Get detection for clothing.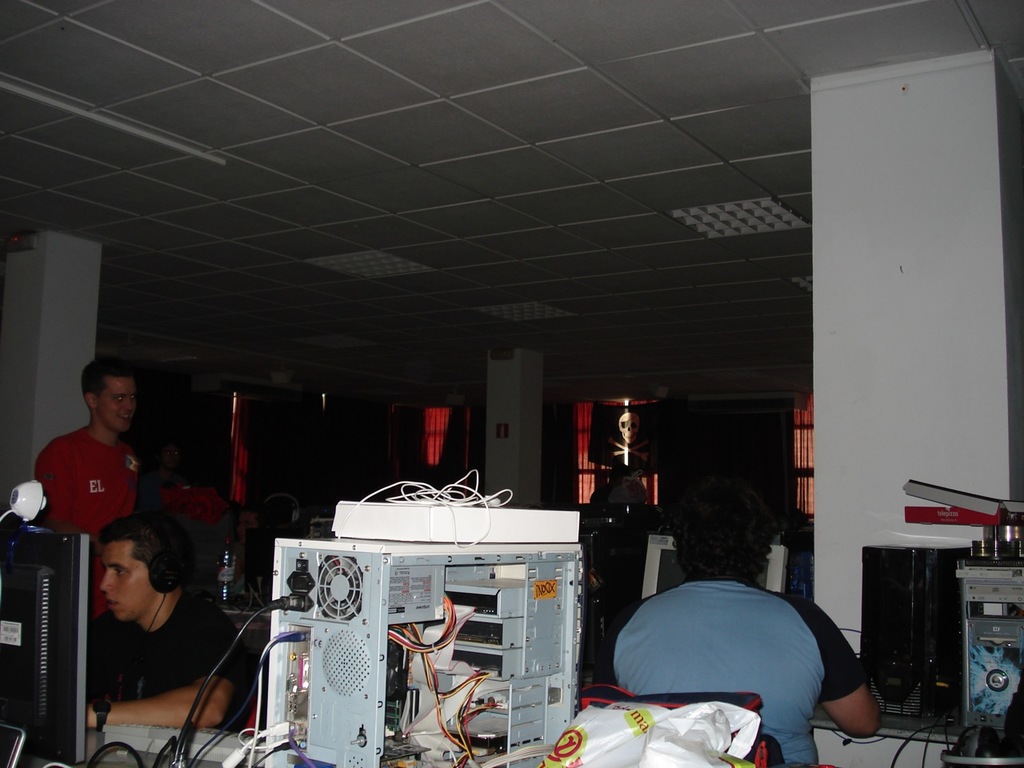
Detection: <box>89,590,261,739</box>.
